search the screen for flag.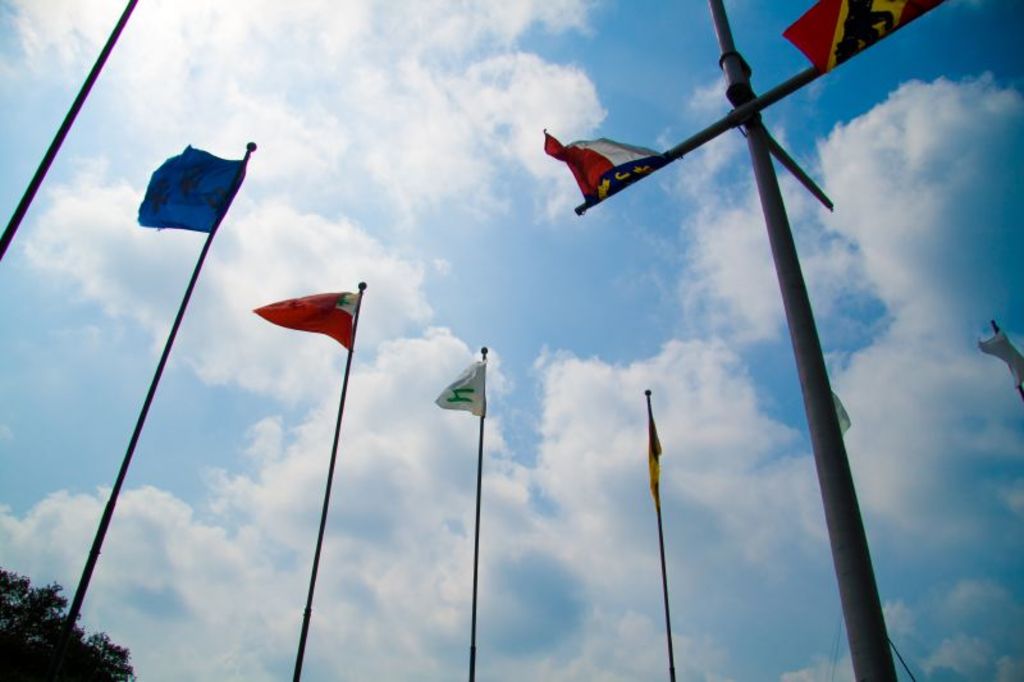
Found at x1=974 y1=320 x2=1023 y2=398.
